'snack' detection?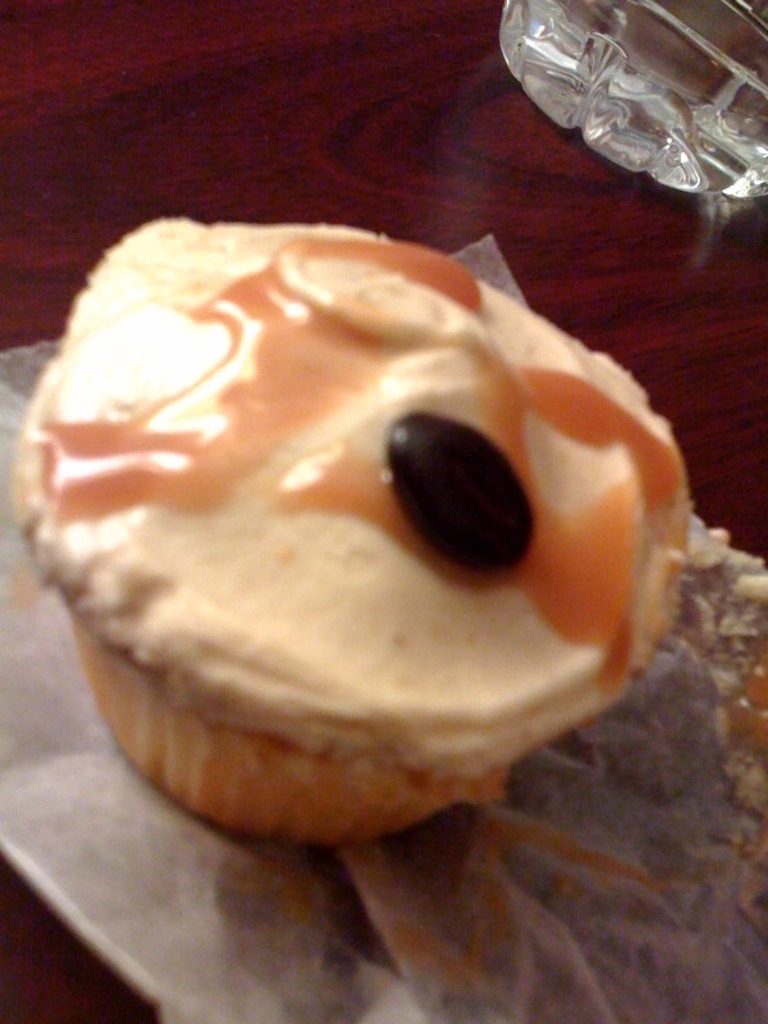
select_region(5, 189, 727, 910)
